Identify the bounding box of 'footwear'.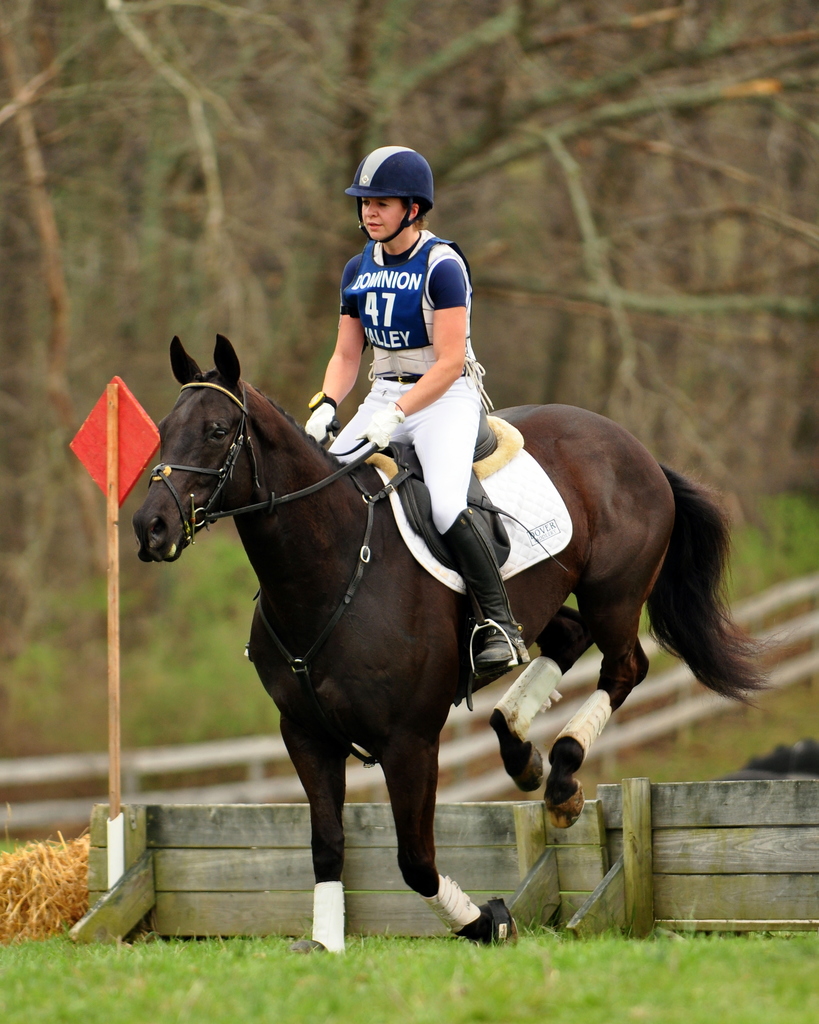
[x1=461, y1=509, x2=531, y2=667].
